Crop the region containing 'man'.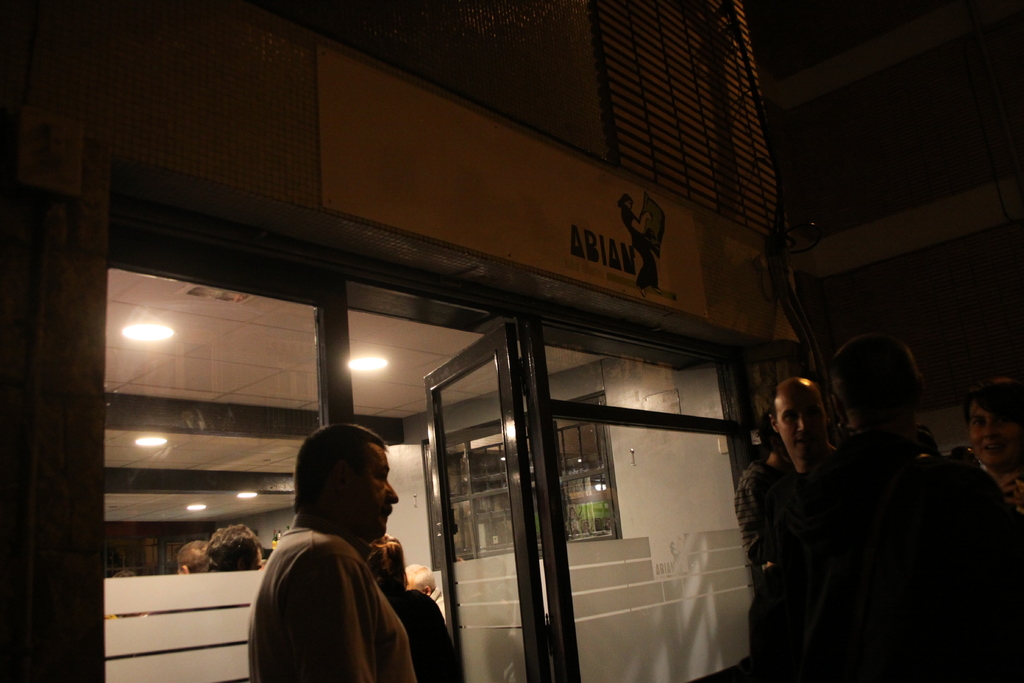
Crop region: 176,540,210,613.
